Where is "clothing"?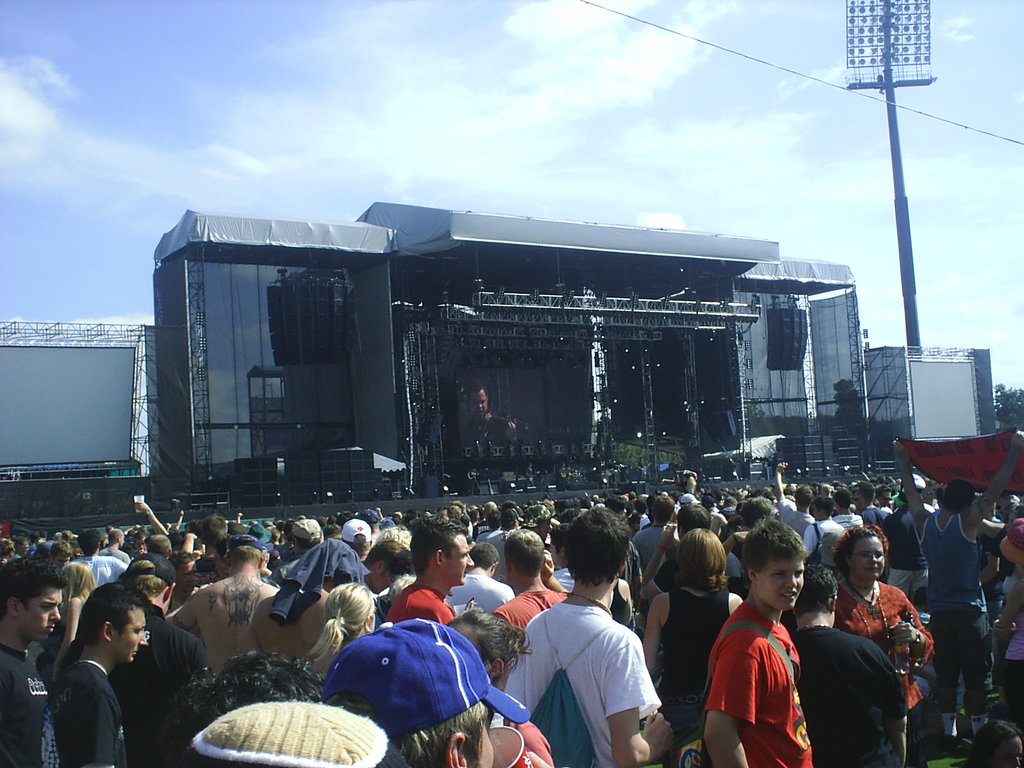
[52, 657, 133, 767].
